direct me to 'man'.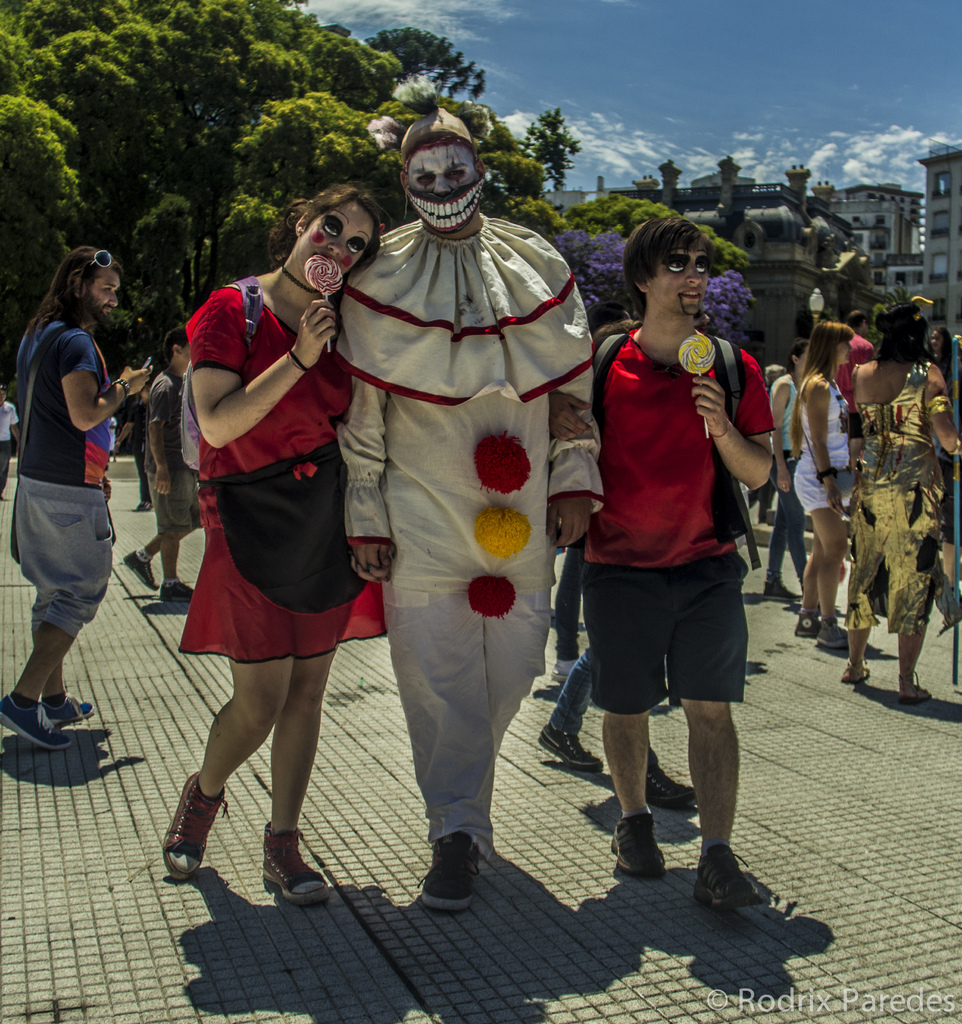
Direction: {"left": 339, "top": 74, "right": 609, "bottom": 916}.
